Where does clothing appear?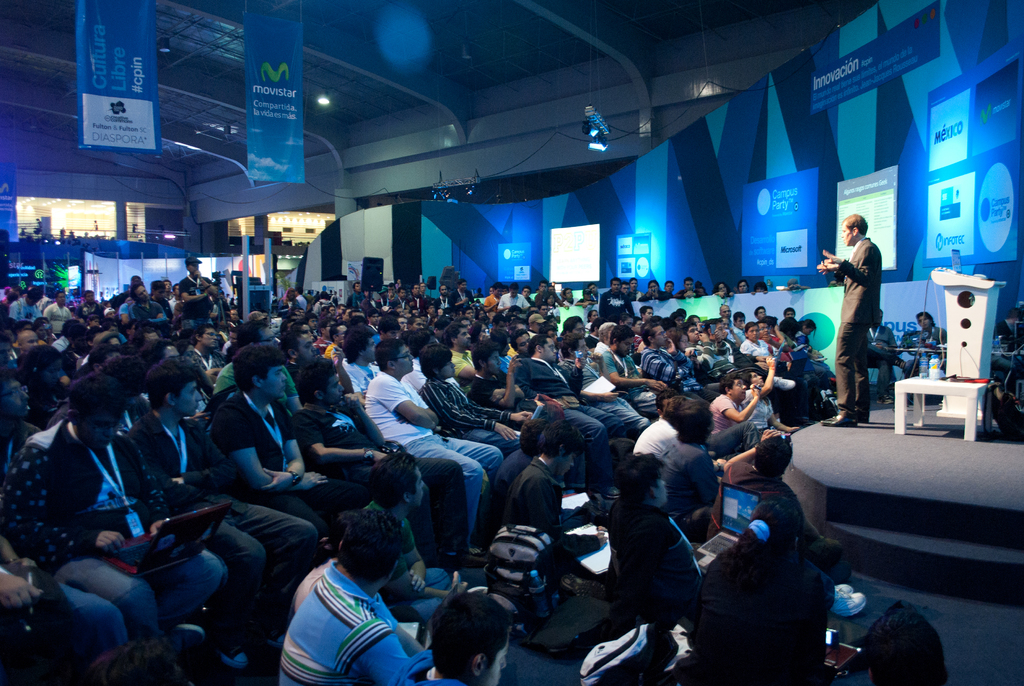
Appears at [502,453,572,574].
